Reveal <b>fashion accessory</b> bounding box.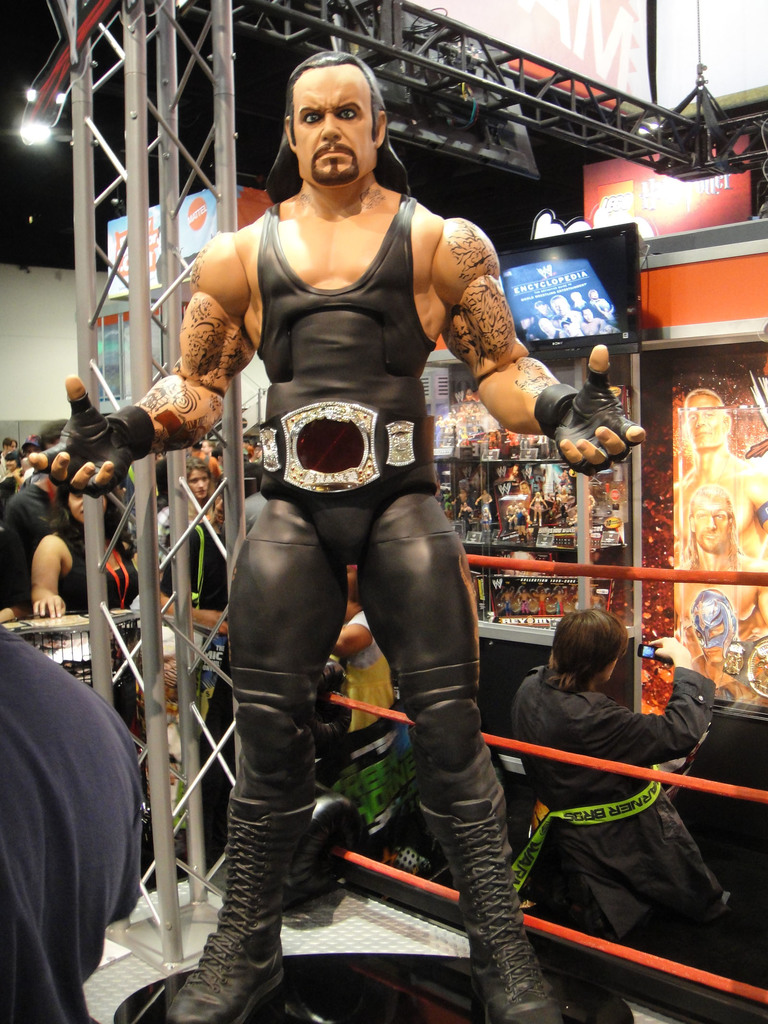
Revealed: l=415, t=689, r=565, b=1023.
